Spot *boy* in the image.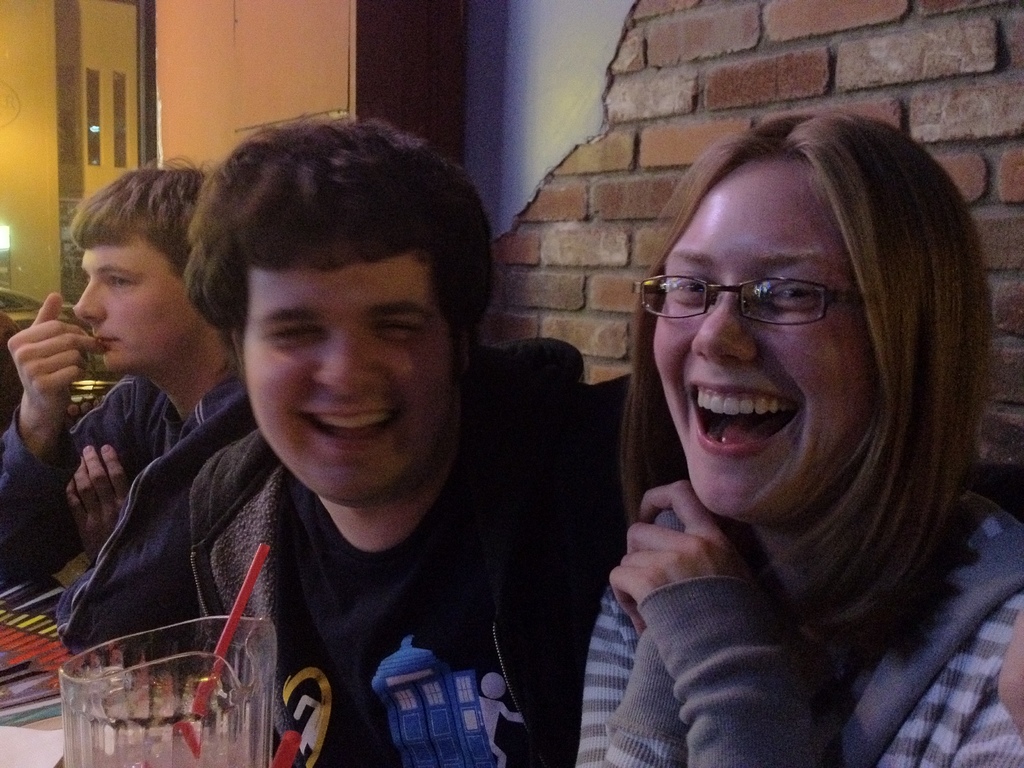
*boy* found at [left=184, top=116, right=678, bottom=767].
